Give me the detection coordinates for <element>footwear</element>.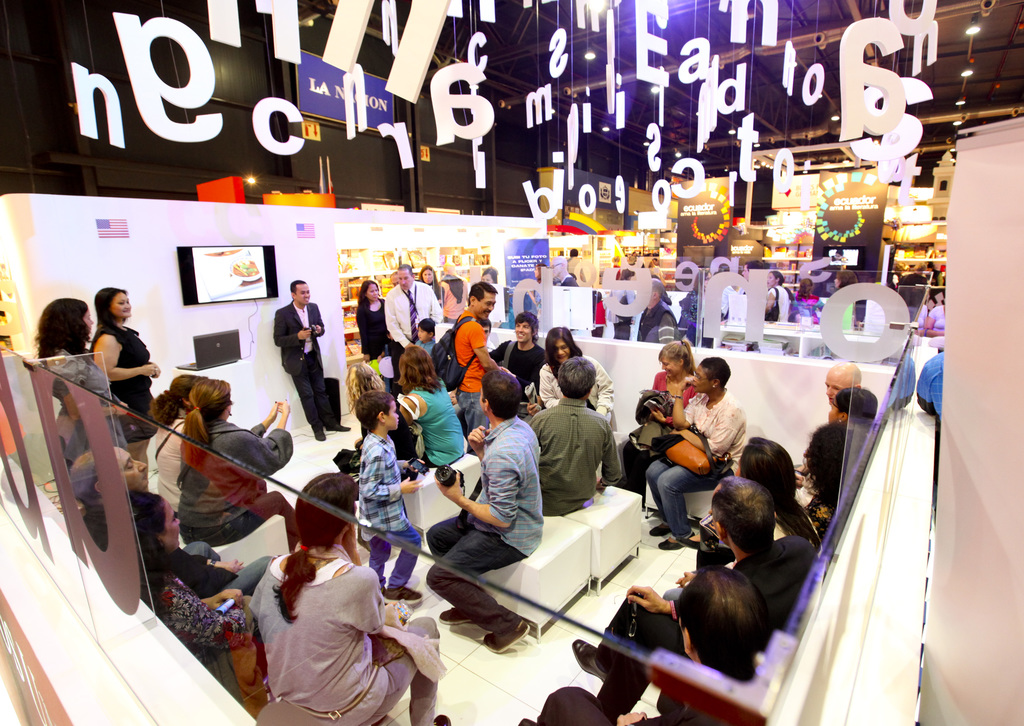
650, 522, 672, 533.
